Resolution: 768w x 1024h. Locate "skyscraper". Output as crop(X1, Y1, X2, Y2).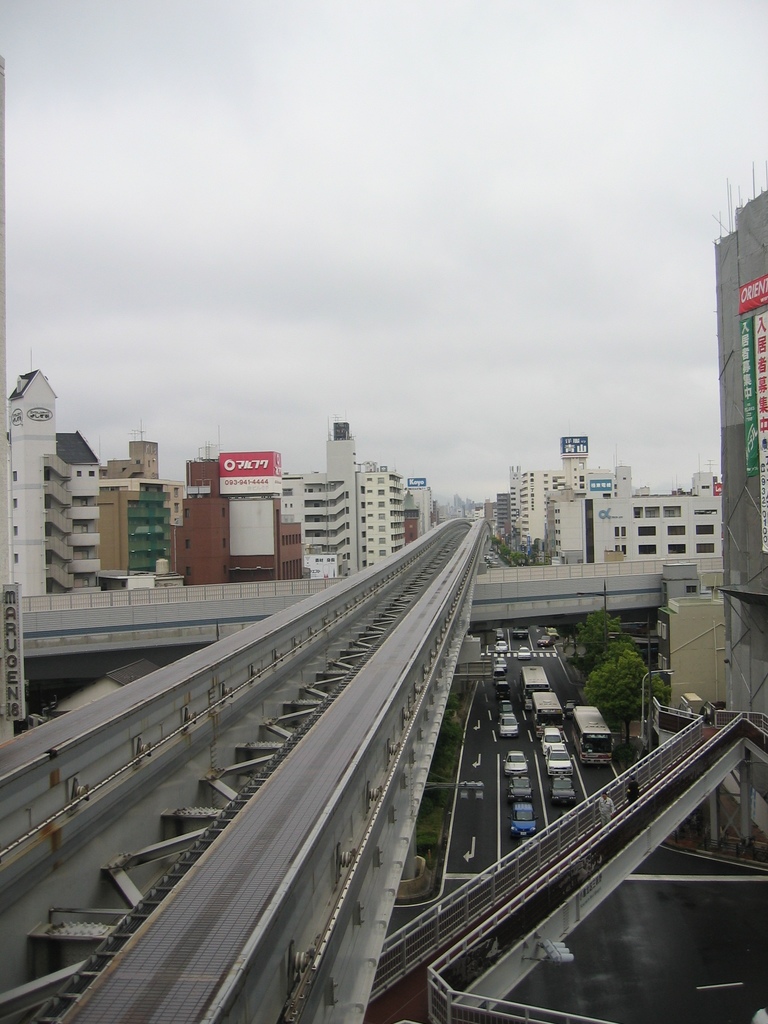
crop(99, 421, 182, 591).
